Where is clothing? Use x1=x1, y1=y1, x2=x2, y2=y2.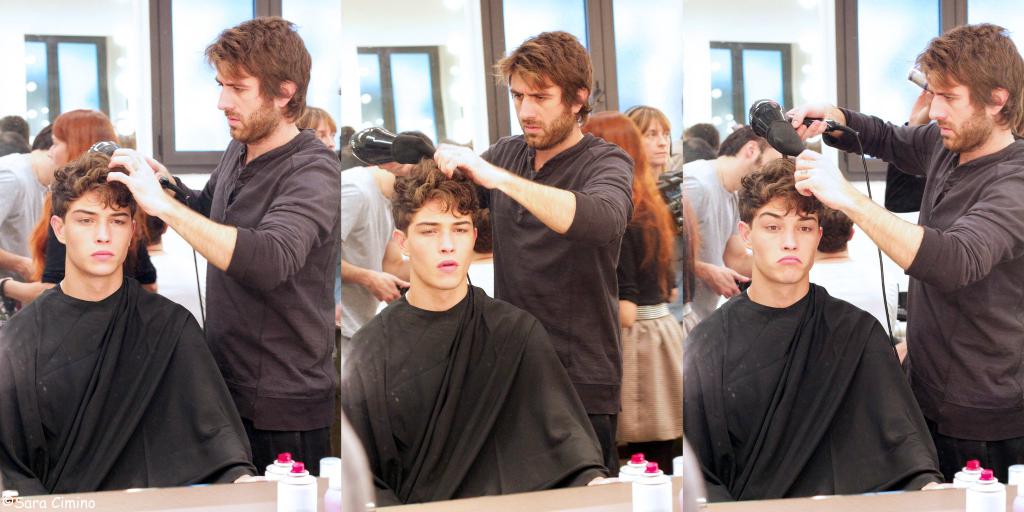
x1=339, y1=293, x2=612, y2=505.
